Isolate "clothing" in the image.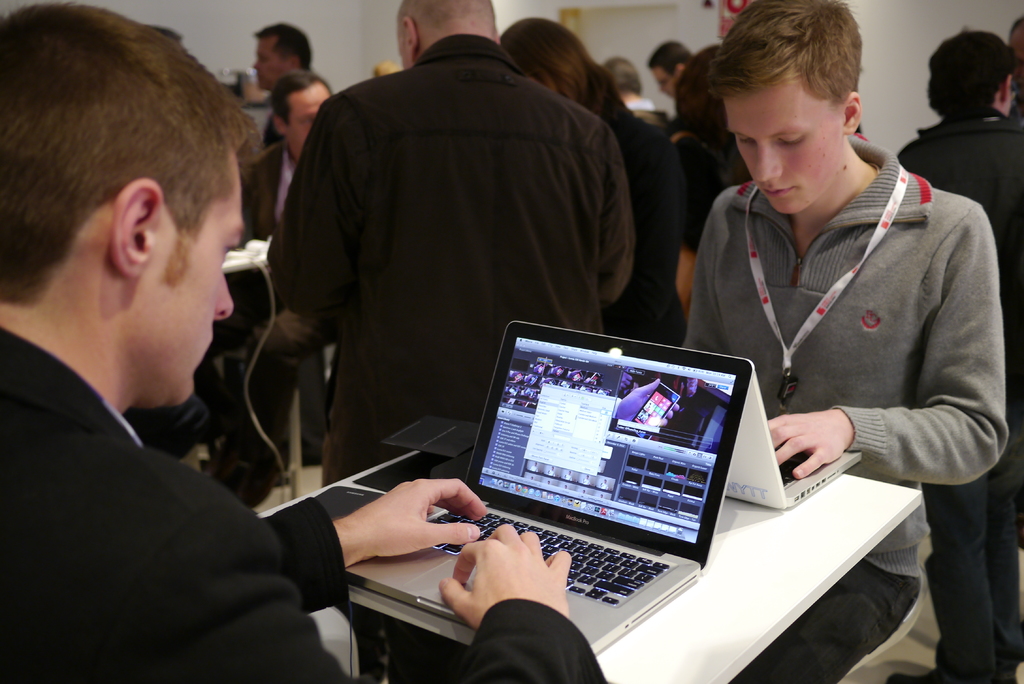
Isolated region: 686, 116, 1001, 580.
